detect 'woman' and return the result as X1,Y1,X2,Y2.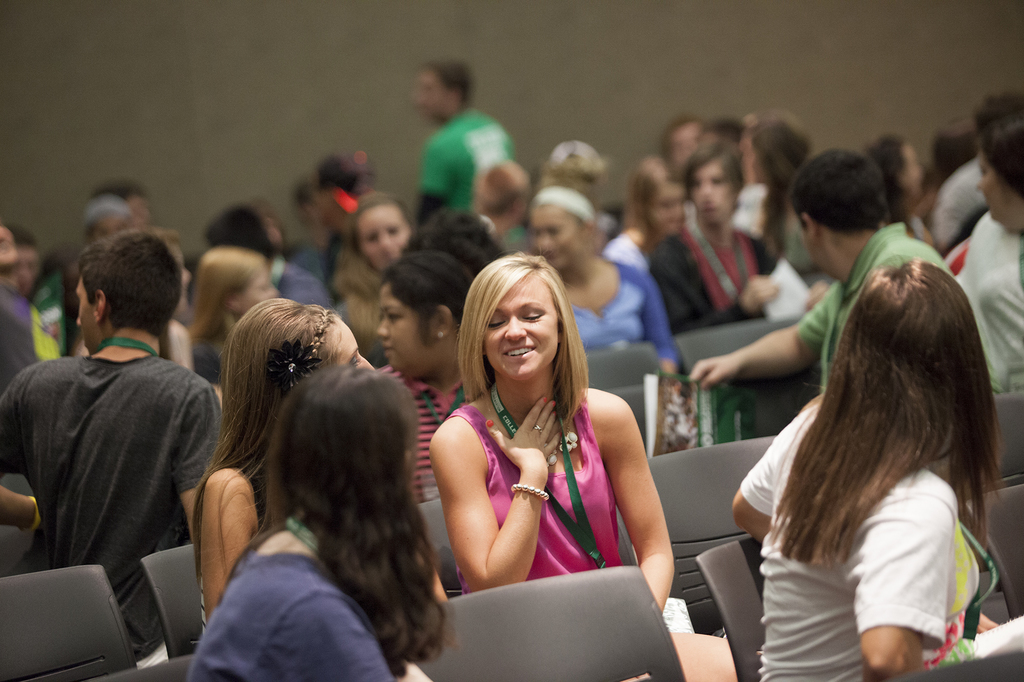
184,246,282,391.
